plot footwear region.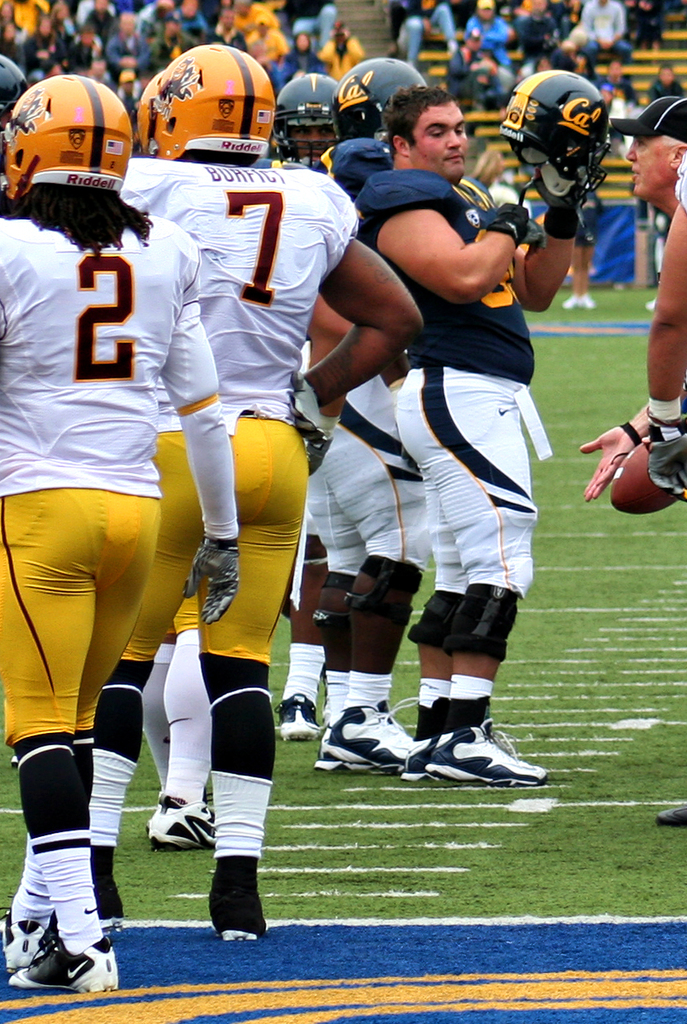
Plotted at [left=424, top=722, right=553, bottom=788].
